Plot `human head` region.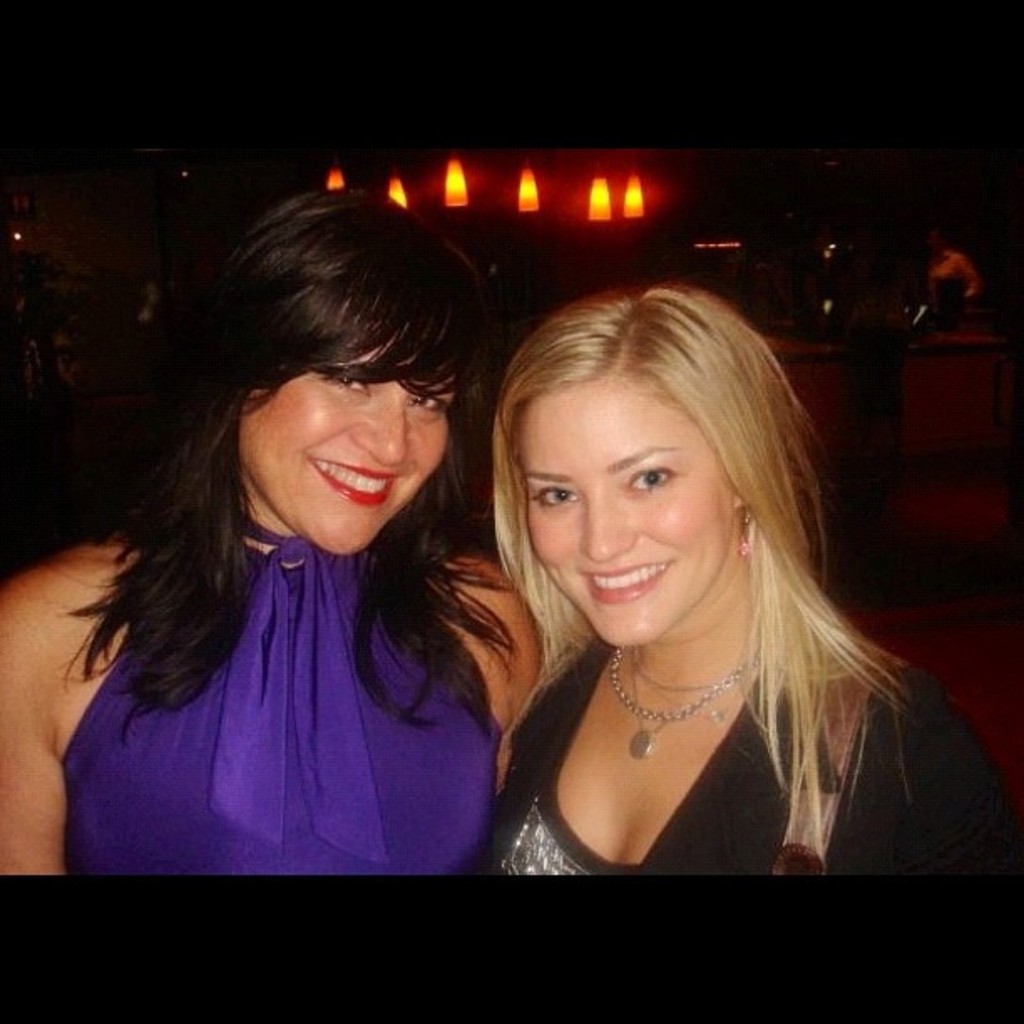
Plotted at x1=189 y1=181 x2=495 y2=561.
